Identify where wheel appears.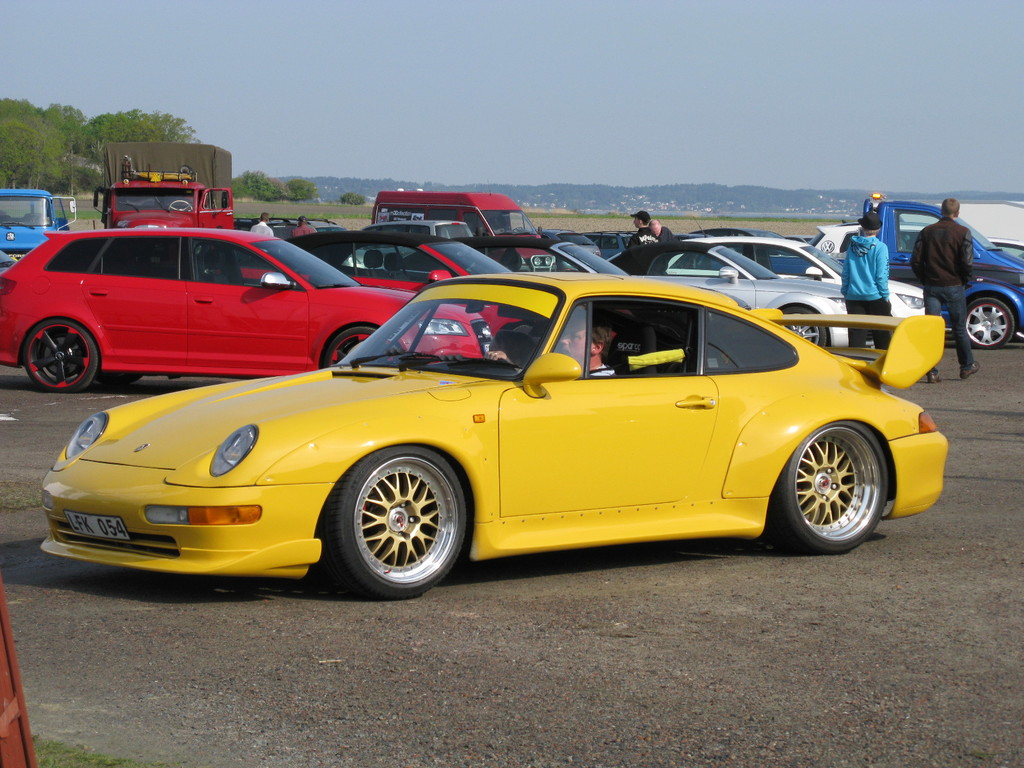
Appears at crop(769, 420, 887, 550).
